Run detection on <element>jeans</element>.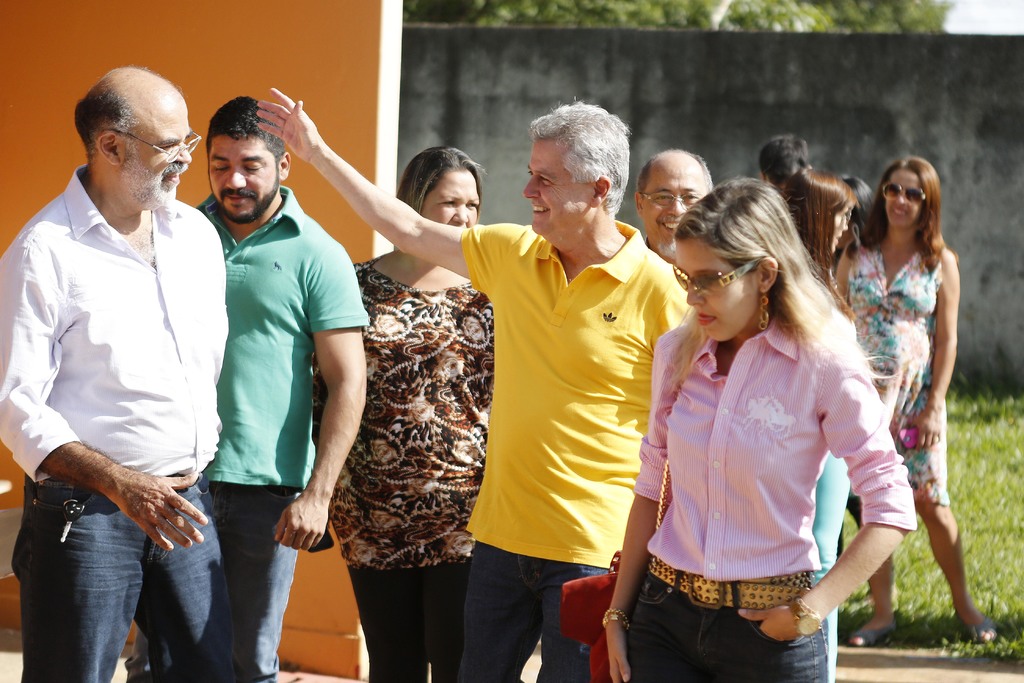
Result: box(624, 554, 830, 682).
